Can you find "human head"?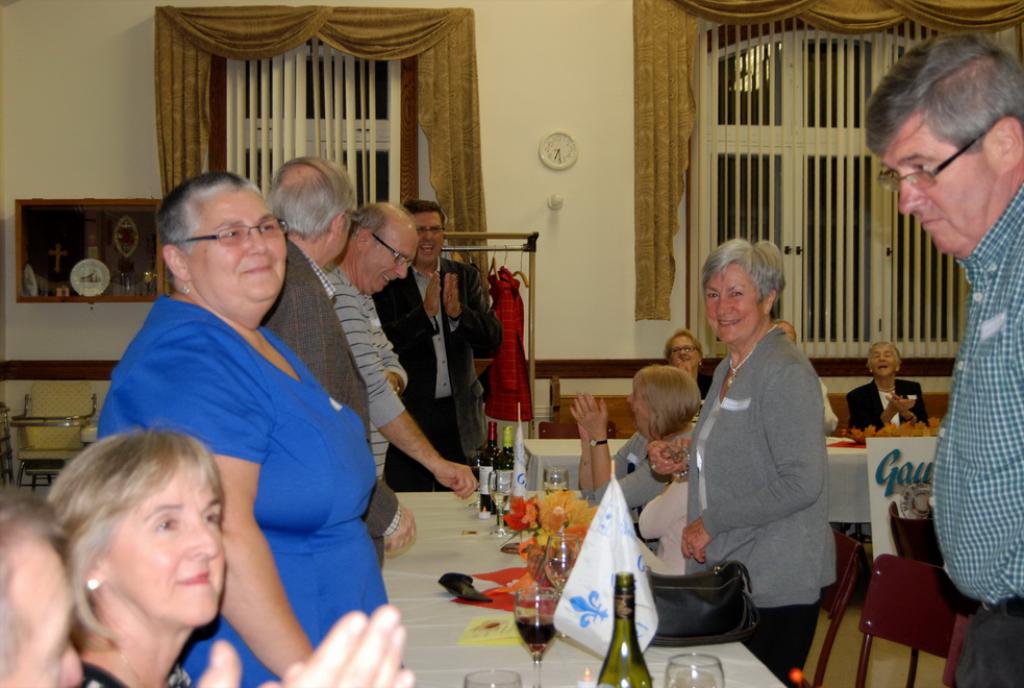
Yes, bounding box: bbox(398, 193, 446, 262).
